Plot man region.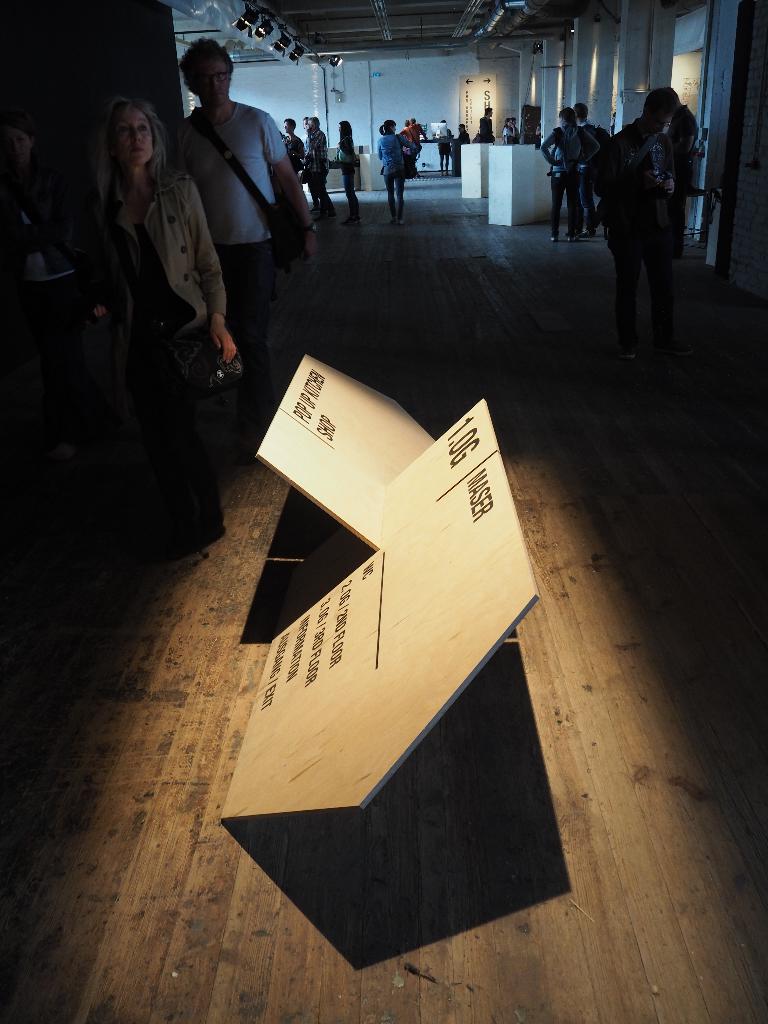
Plotted at pyautogui.locateOnScreen(301, 116, 334, 212).
